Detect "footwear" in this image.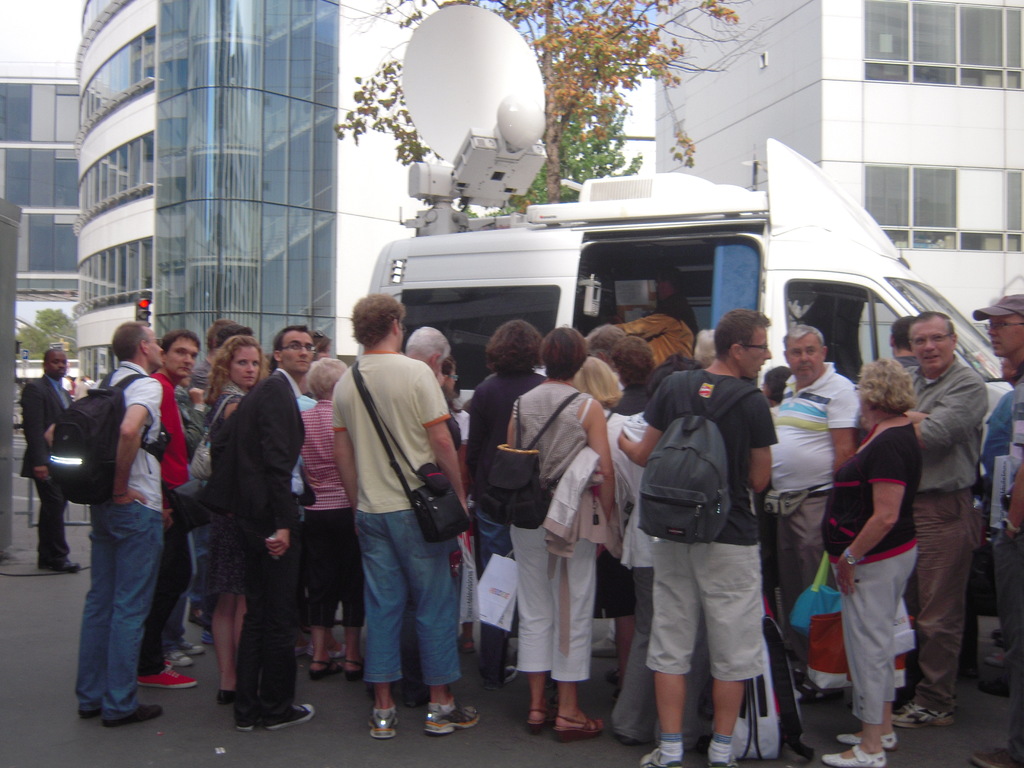
Detection: 217,685,236,712.
